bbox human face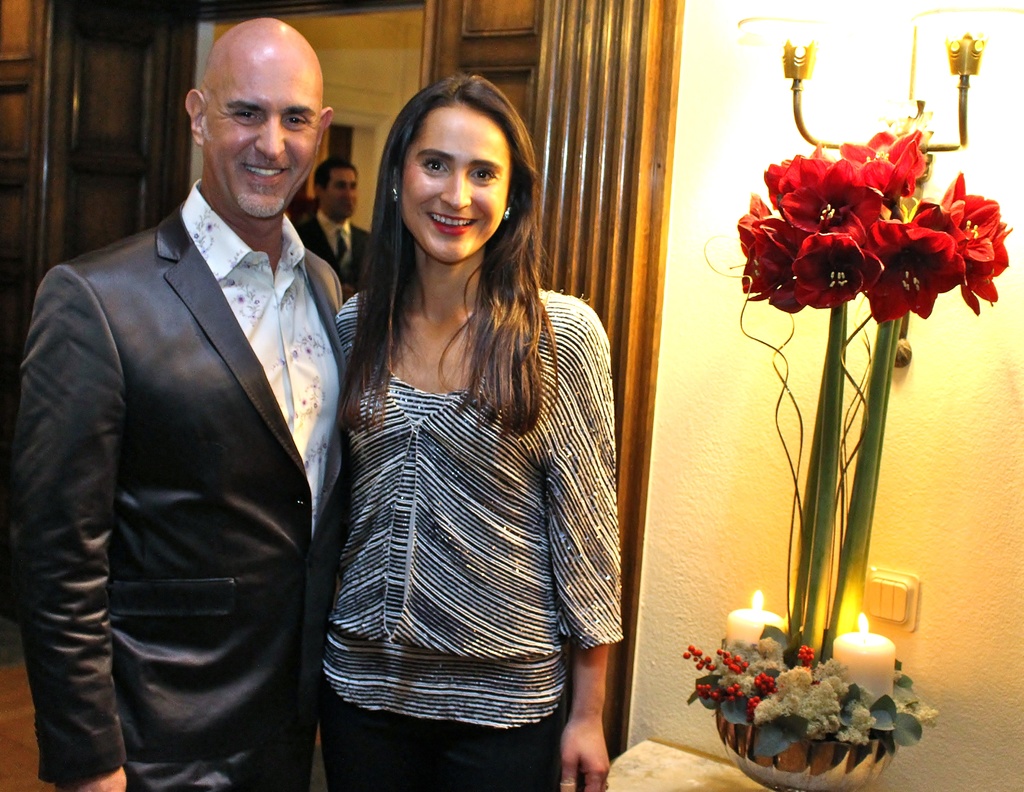
<box>324,170,359,220</box>
